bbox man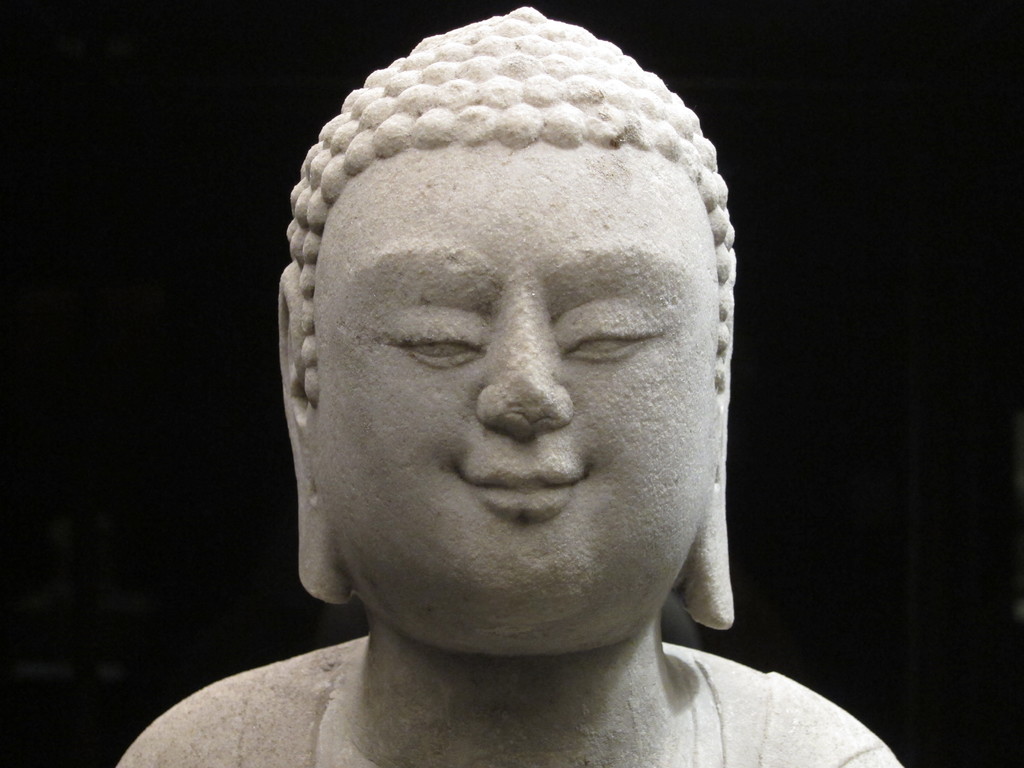
[left=116, top=6, right=899, bottom=767]
